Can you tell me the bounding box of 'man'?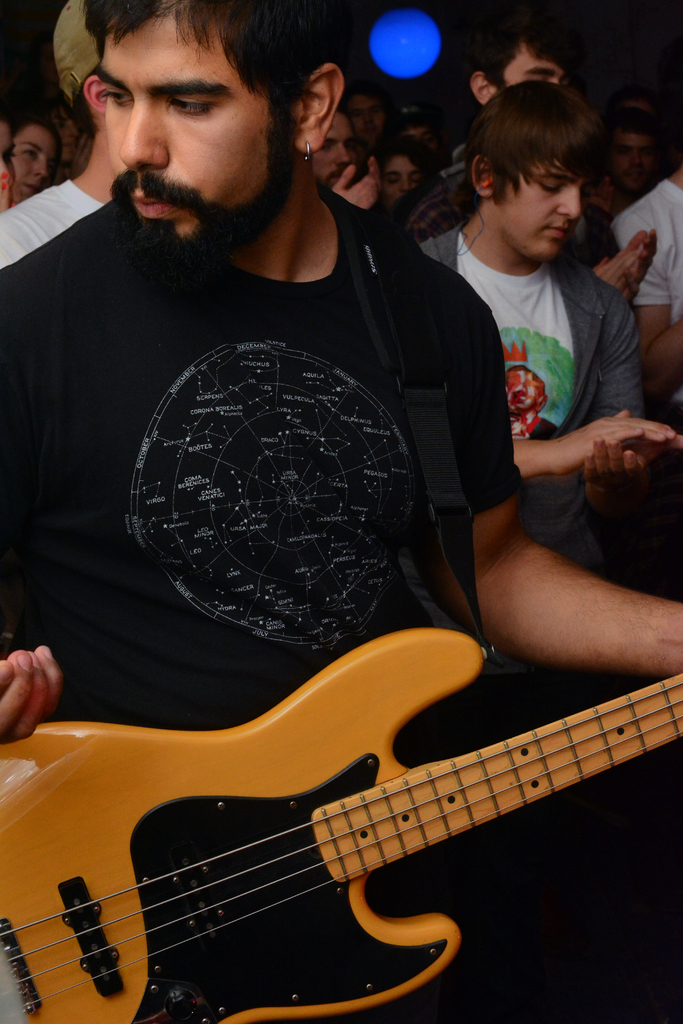
rect(0, 0, 682, 753).
